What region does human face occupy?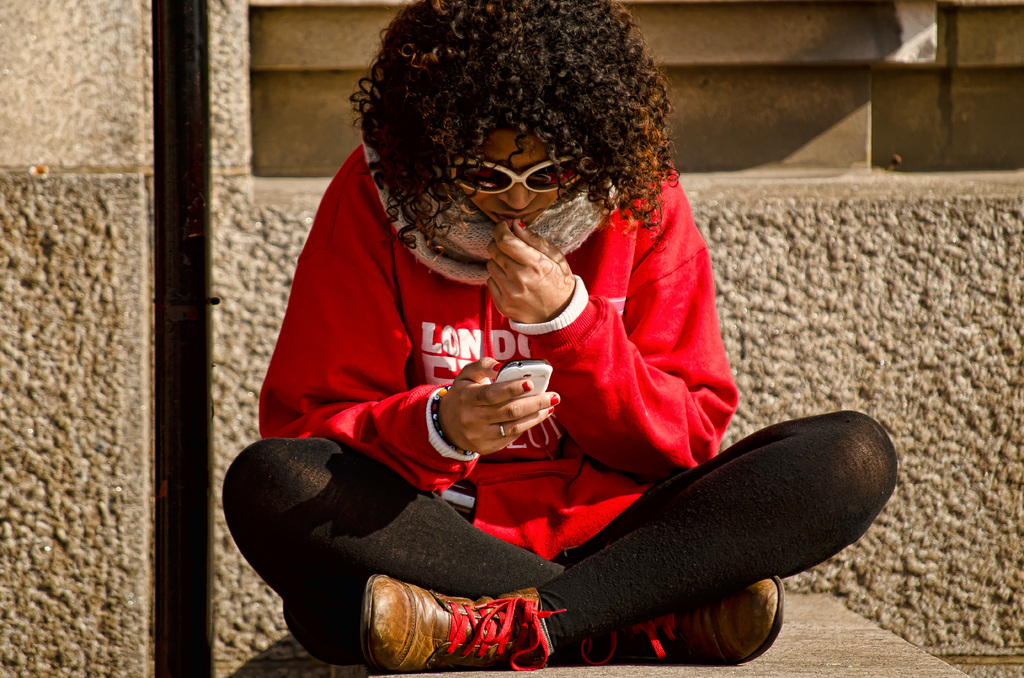
{"x1": 461, "y1": 129, "x2": 568, "y2": 229}.
